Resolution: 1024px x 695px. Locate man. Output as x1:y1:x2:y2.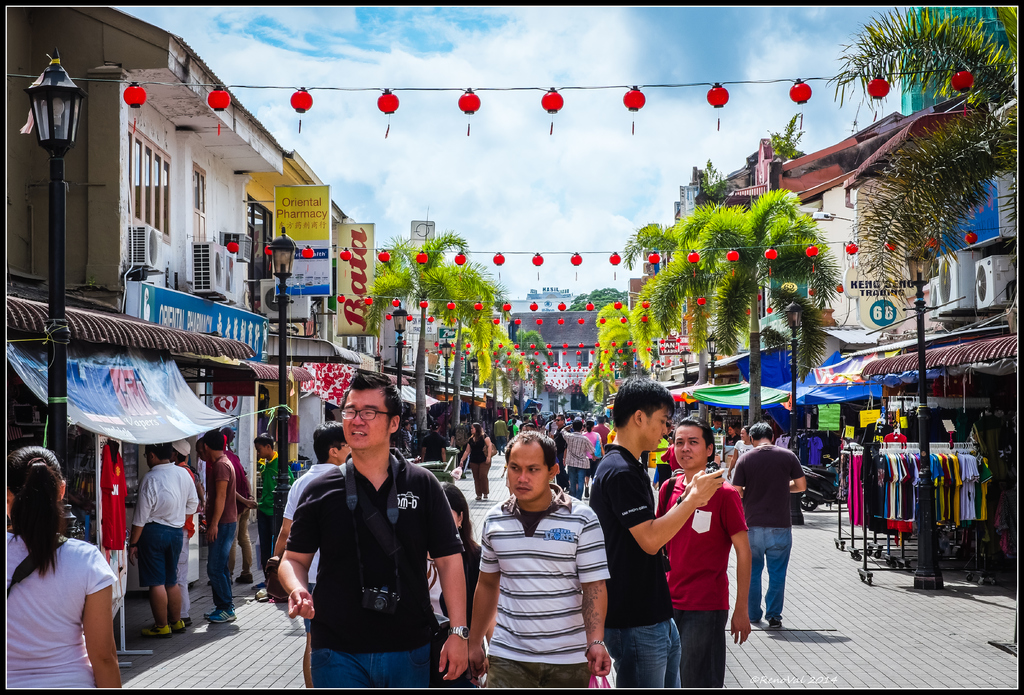
461:426:611:689.
